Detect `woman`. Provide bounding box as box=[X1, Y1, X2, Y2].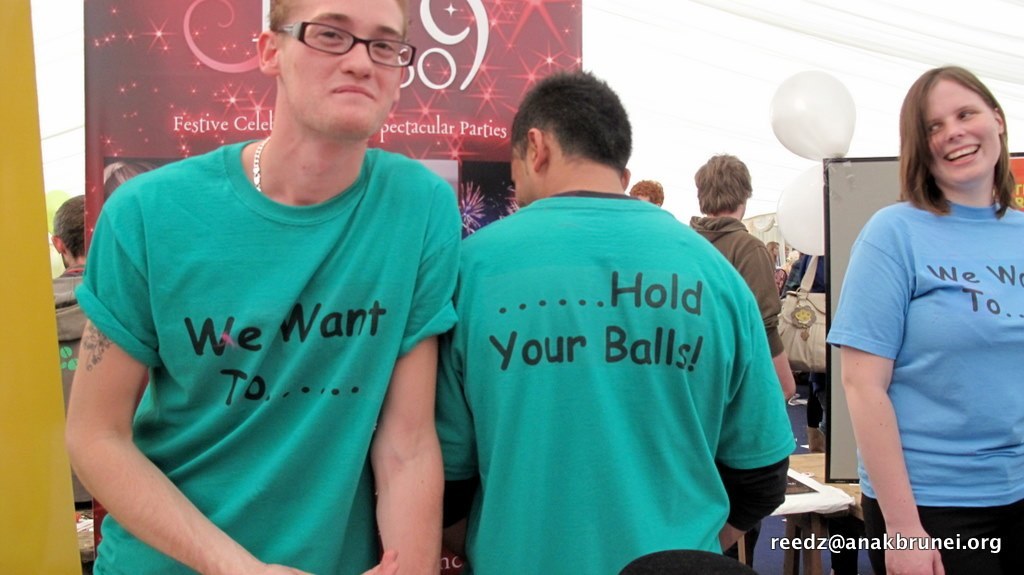
box=[767, 239, 779, 258].
